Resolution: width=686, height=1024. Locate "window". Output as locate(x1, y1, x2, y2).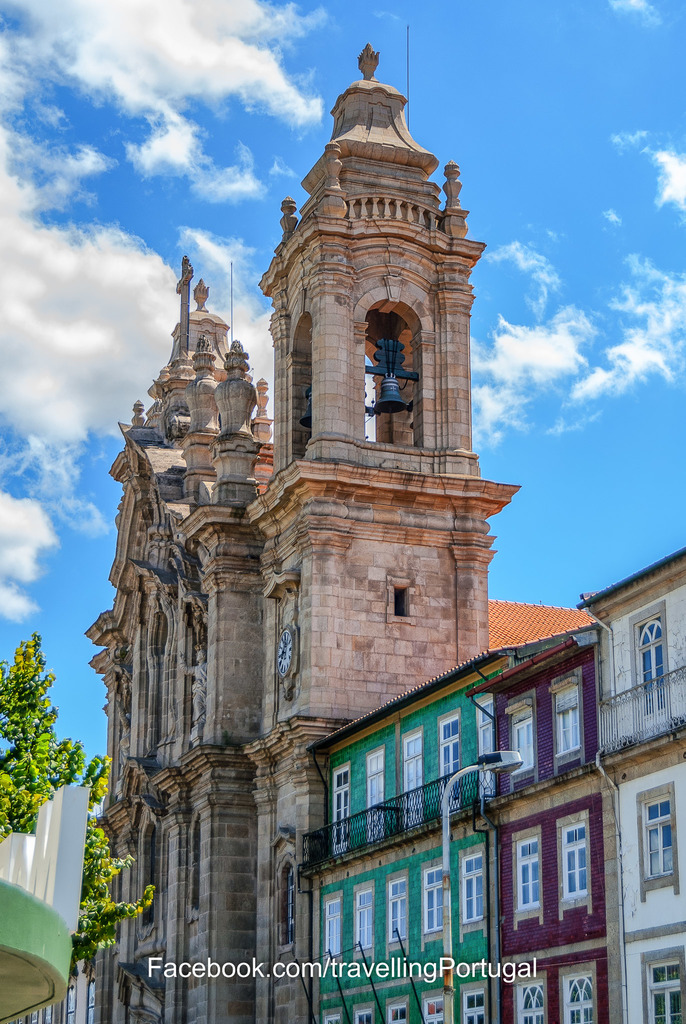
locate(381, 996, 409, 1023).
